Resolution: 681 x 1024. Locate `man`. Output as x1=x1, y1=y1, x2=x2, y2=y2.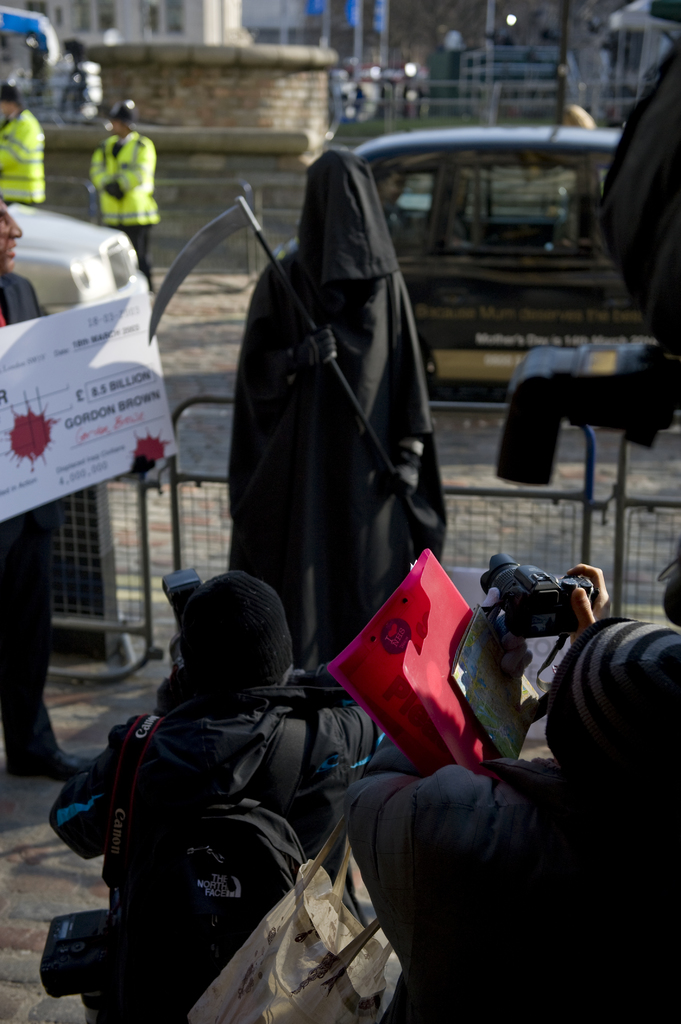
x1=86, y1=100, x2=156, y2=289.
